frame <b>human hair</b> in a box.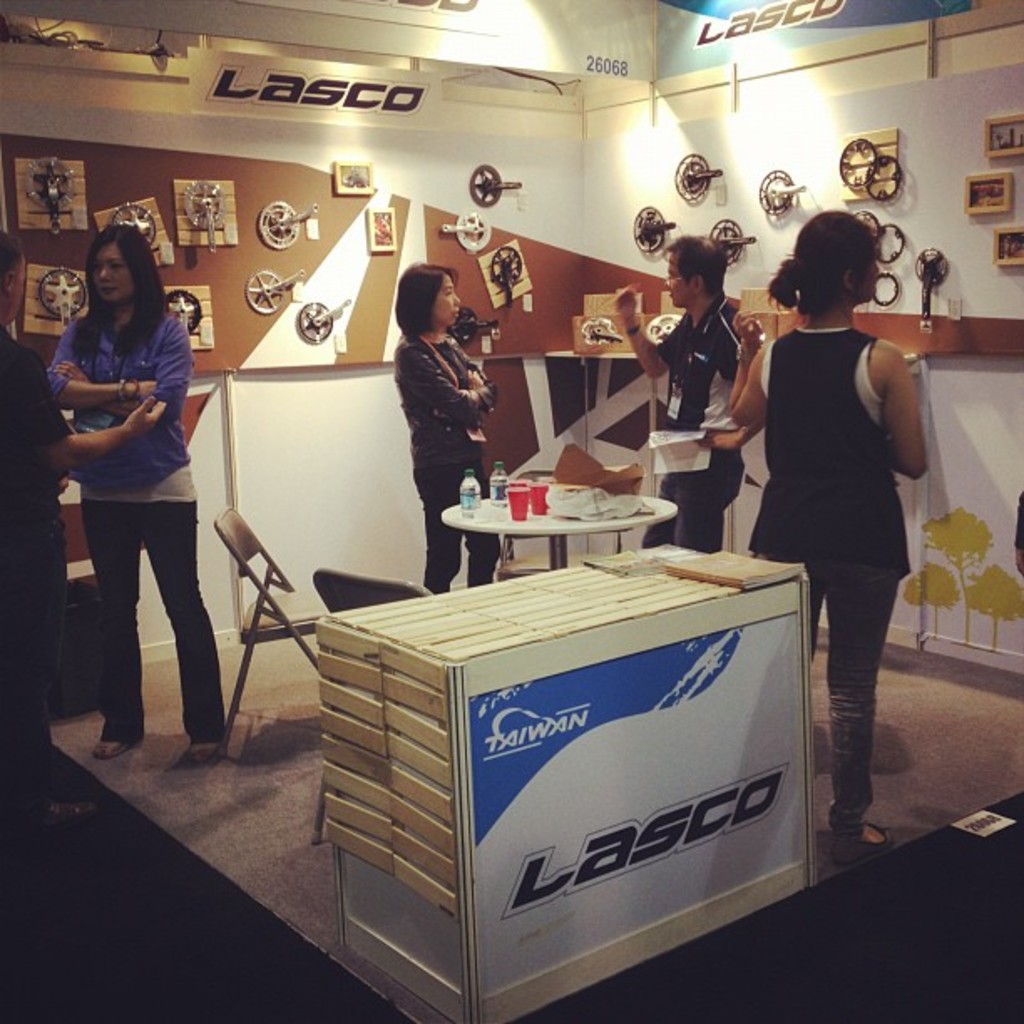
Rect(765, 204, 880, 311).
